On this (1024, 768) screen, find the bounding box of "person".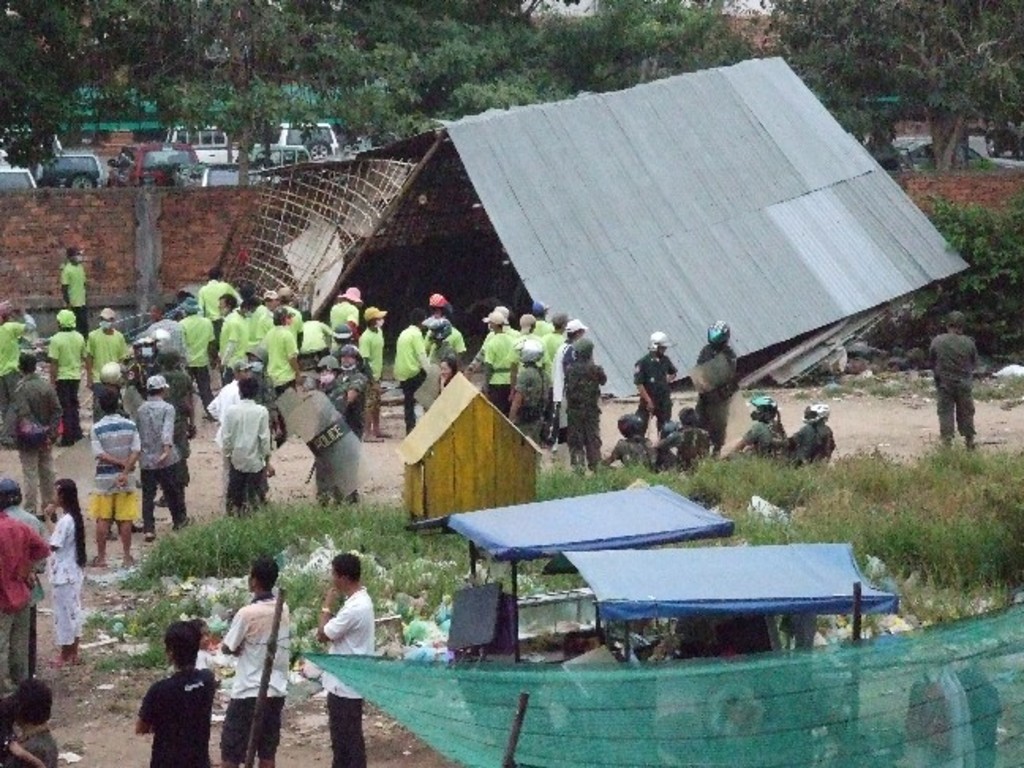
Bounding box: {"x1": 38, "y1": 477, "x2": 84, "y2": 668}.
